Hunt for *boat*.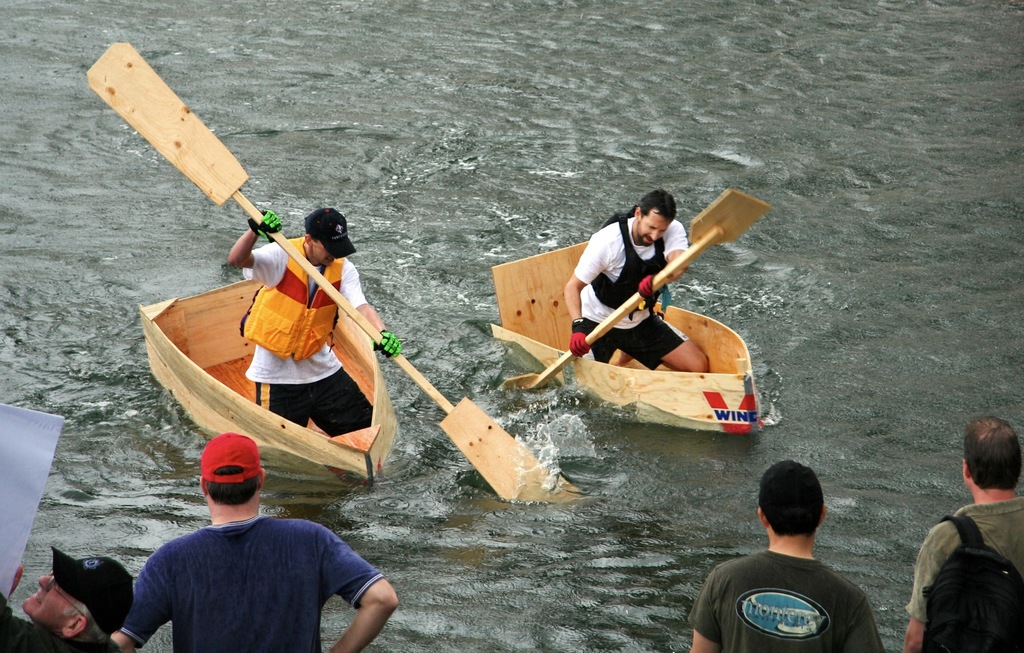
Hunted down at region(483, 246, 753, 424).
